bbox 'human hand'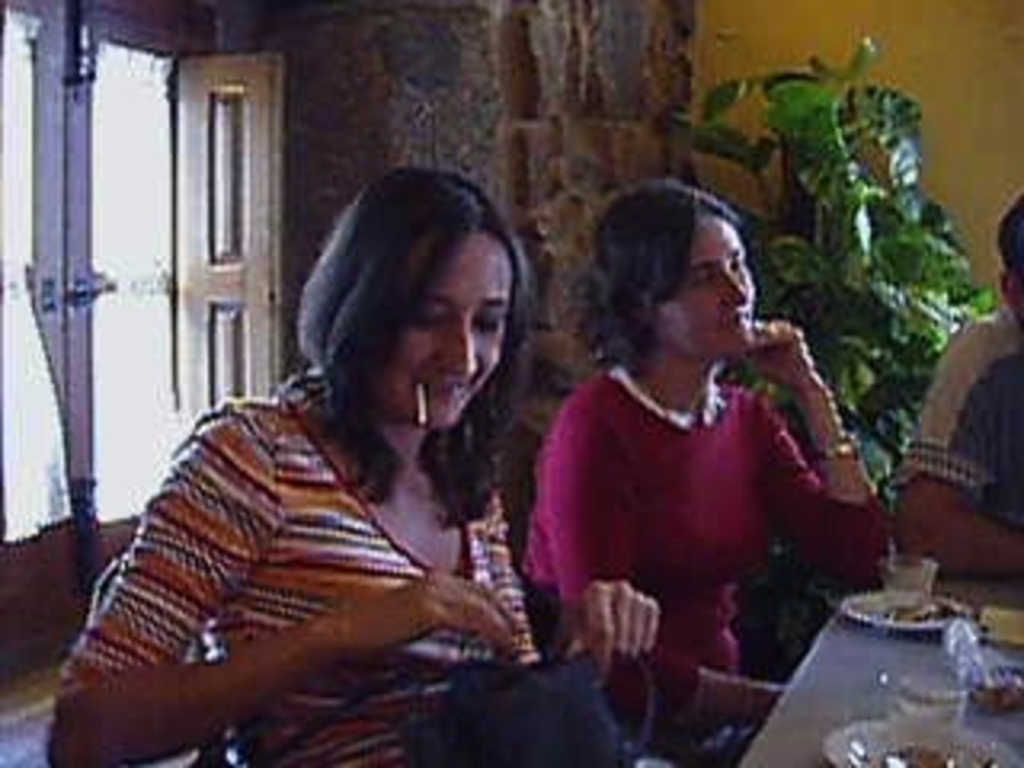
381 570 496 656
